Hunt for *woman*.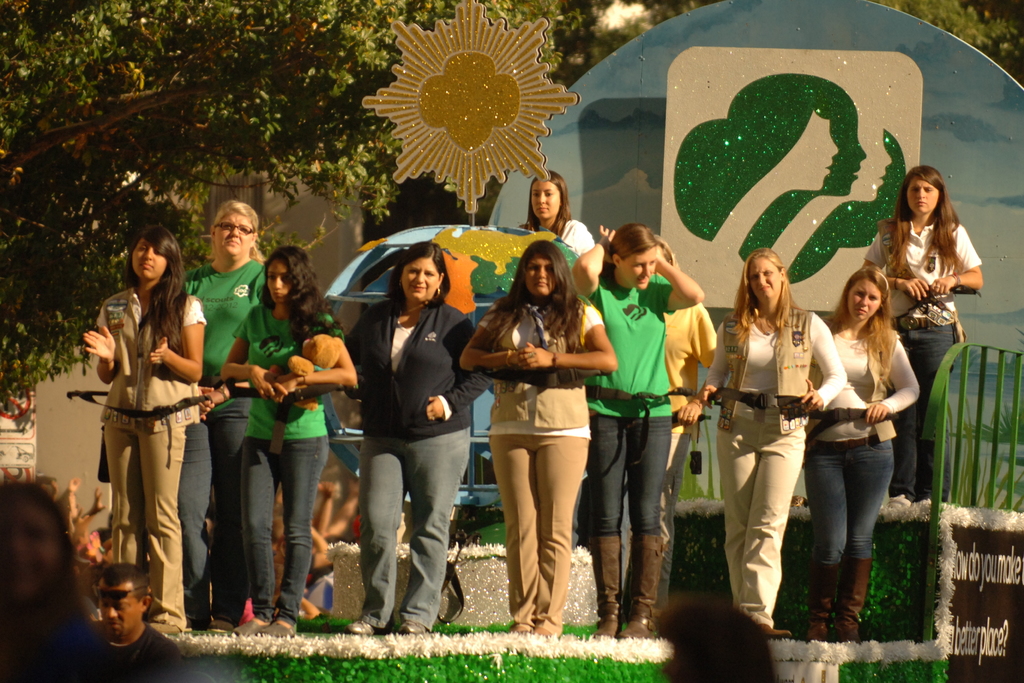
Hunted down at {"x1": 707, "y1": 246, "x2": 847, "y2": 631}.
